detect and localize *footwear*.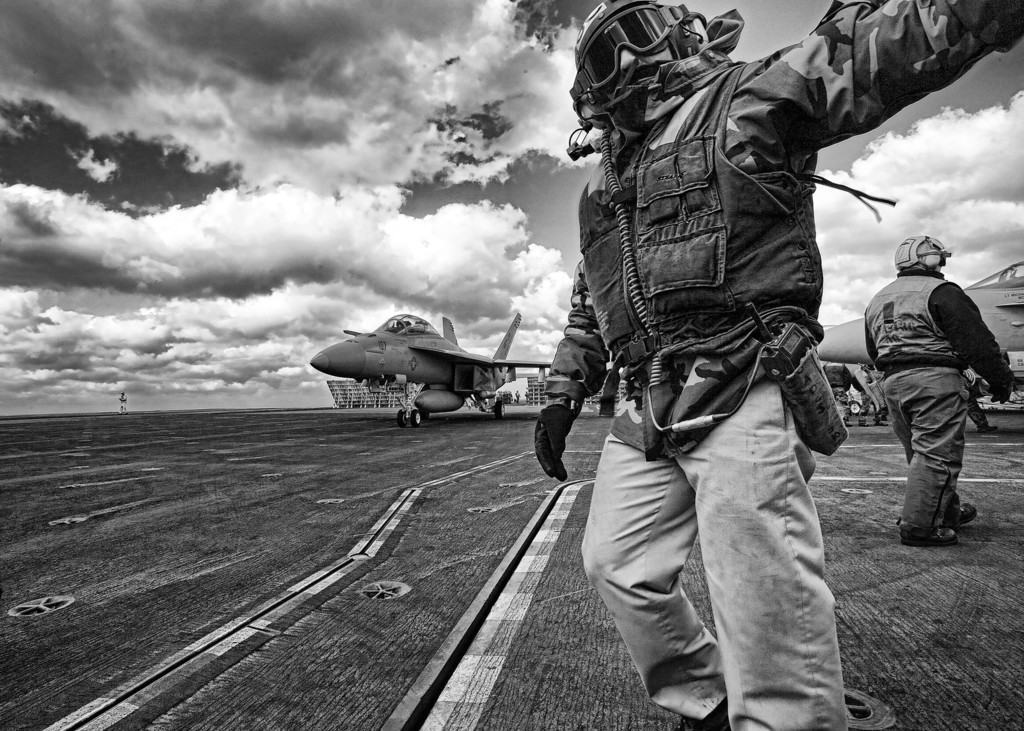
Localized at box(906, 518, 958, 550).
